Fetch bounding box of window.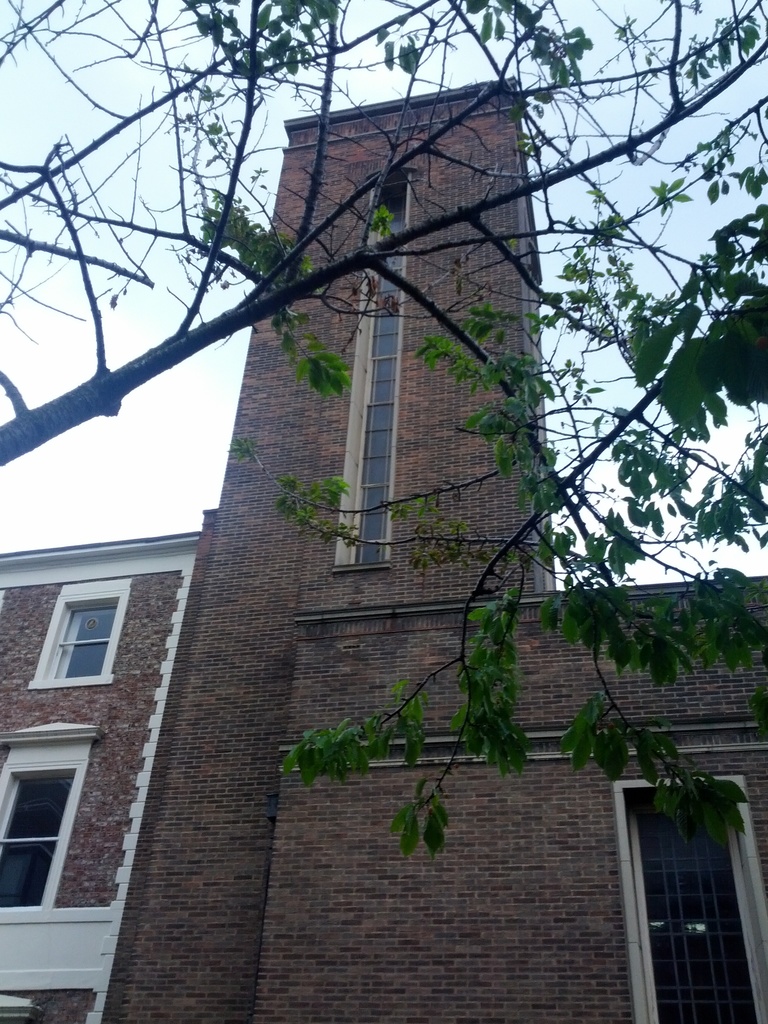
Bbox: [x1=625, y1=786, x2=767, y2=1023].
